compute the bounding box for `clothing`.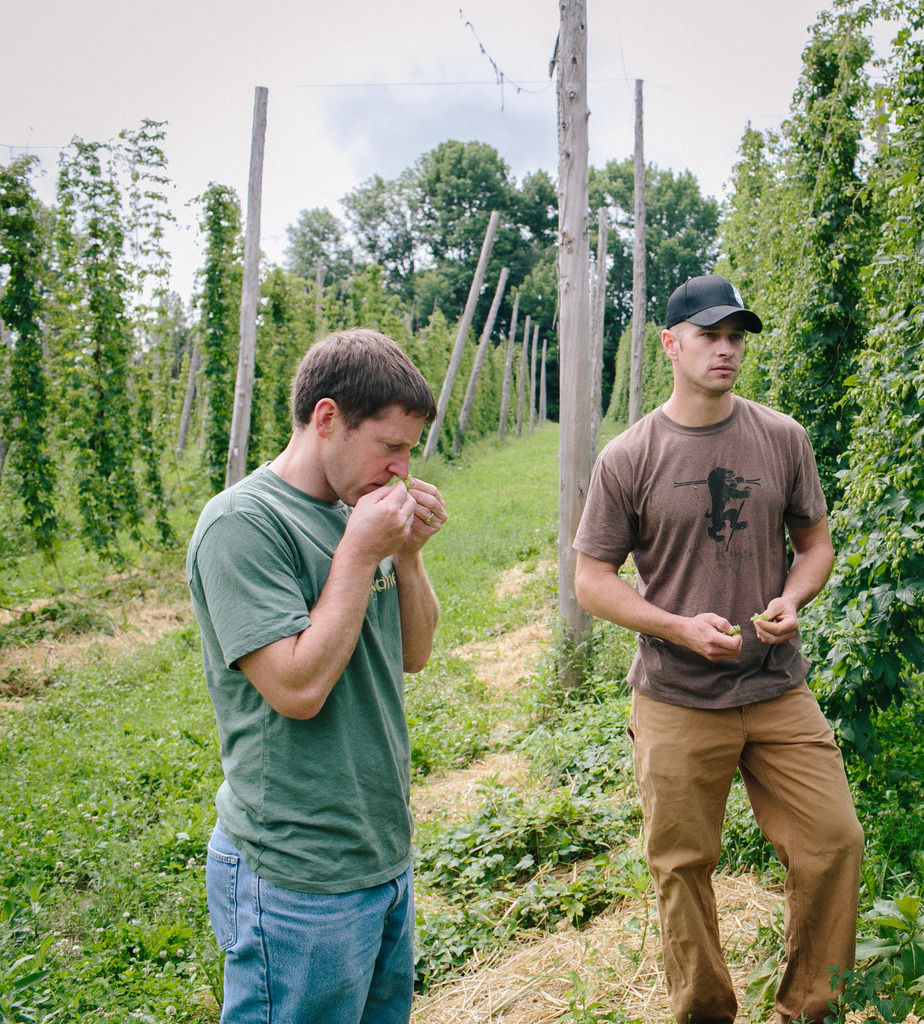
select_region(570, 396, 868, 1022).
